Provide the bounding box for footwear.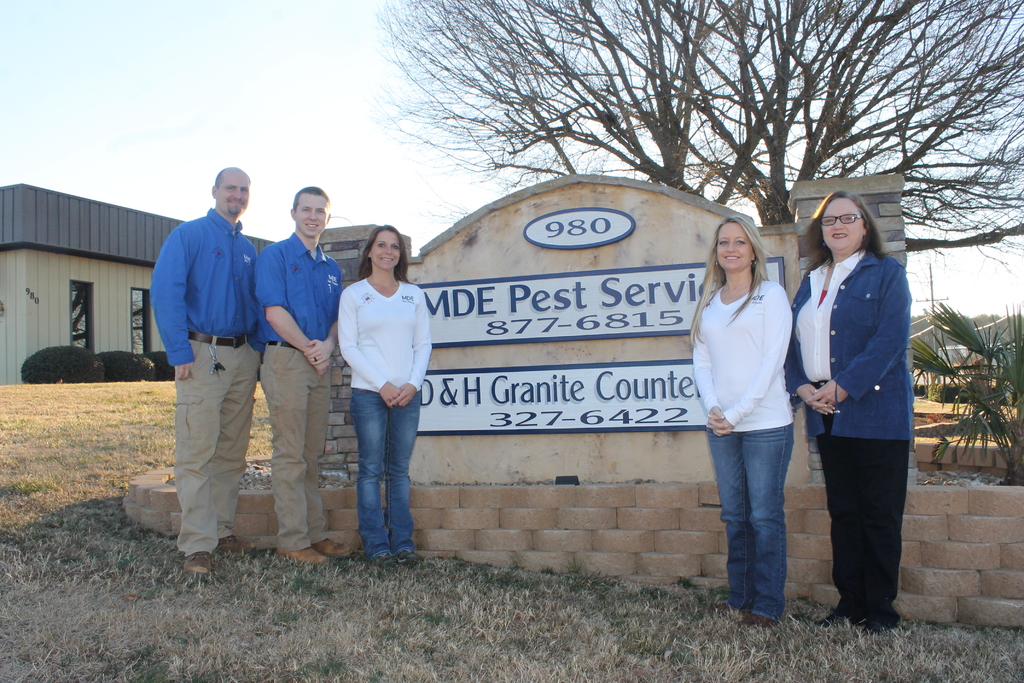
region(185, 552, 210, 583).
